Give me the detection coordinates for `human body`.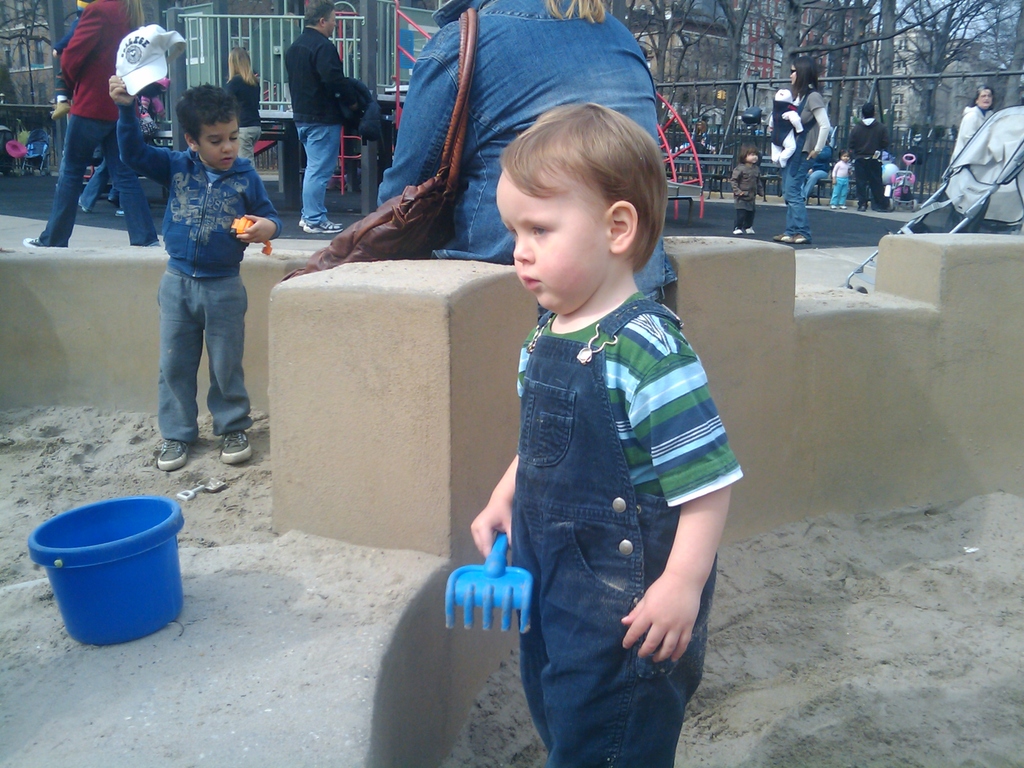
bbox(848, 121, 895, 212).
